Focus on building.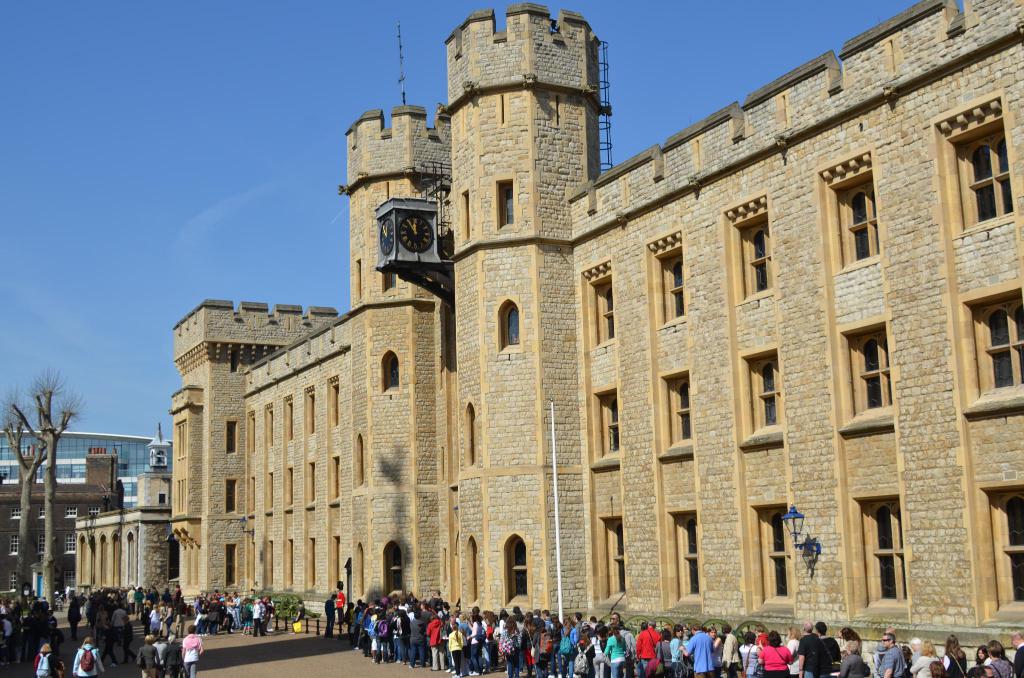
Focused at bbox=[76, 424, 168, 588].
